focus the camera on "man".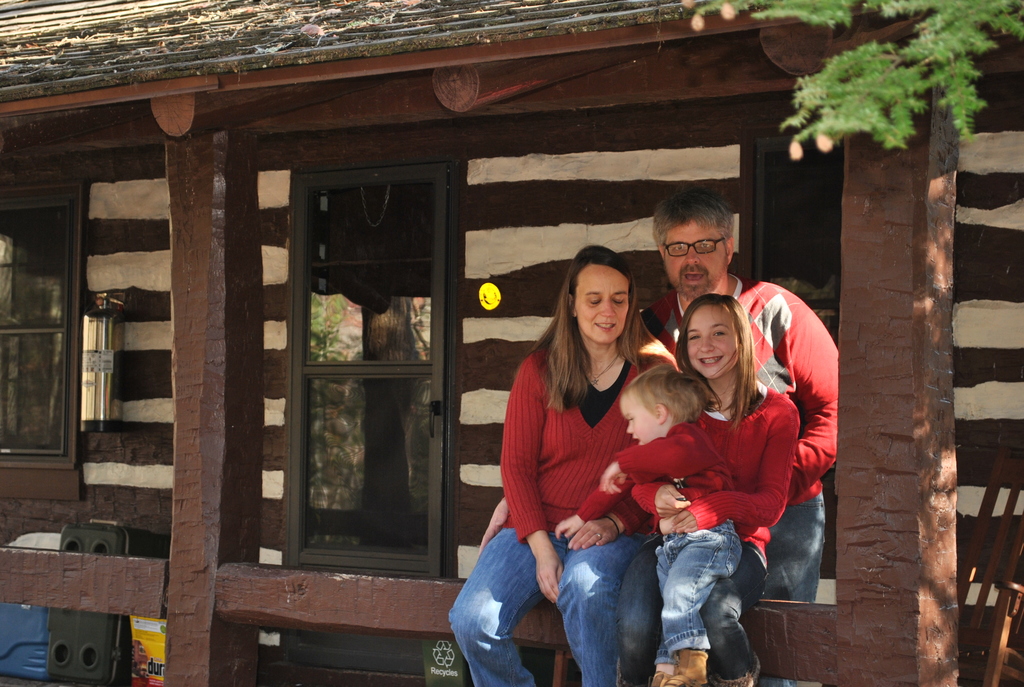
Focus region: {"x1": 652, "y1": 204, "x2": 836, "y2": 597}.
